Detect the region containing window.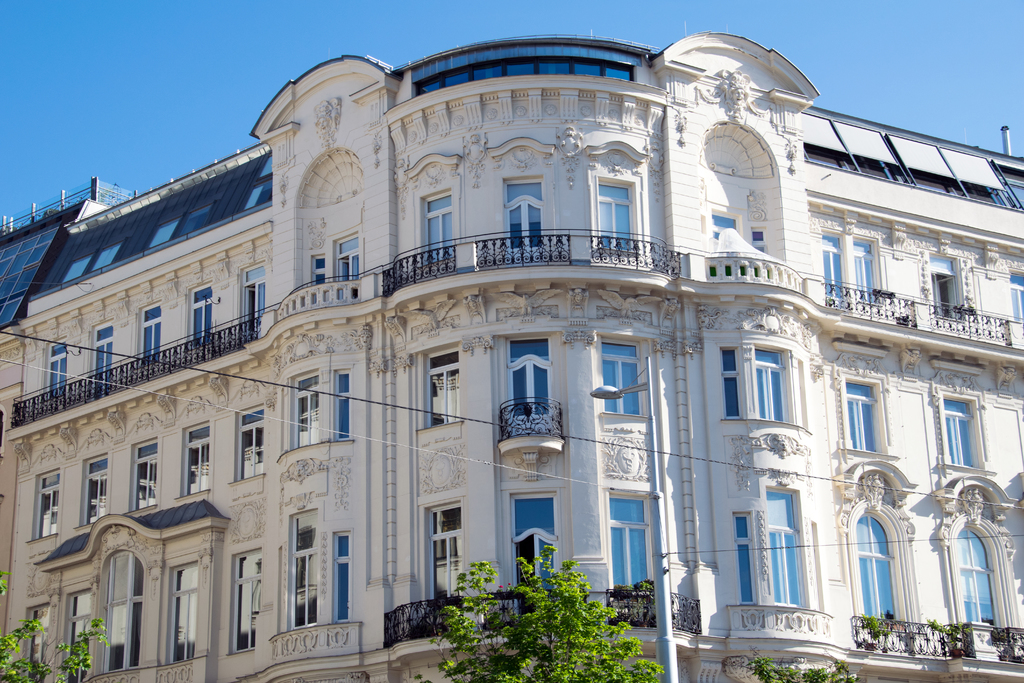
{"x1": 602, "y1": 494, "x2": 657, "y2": 604}.
